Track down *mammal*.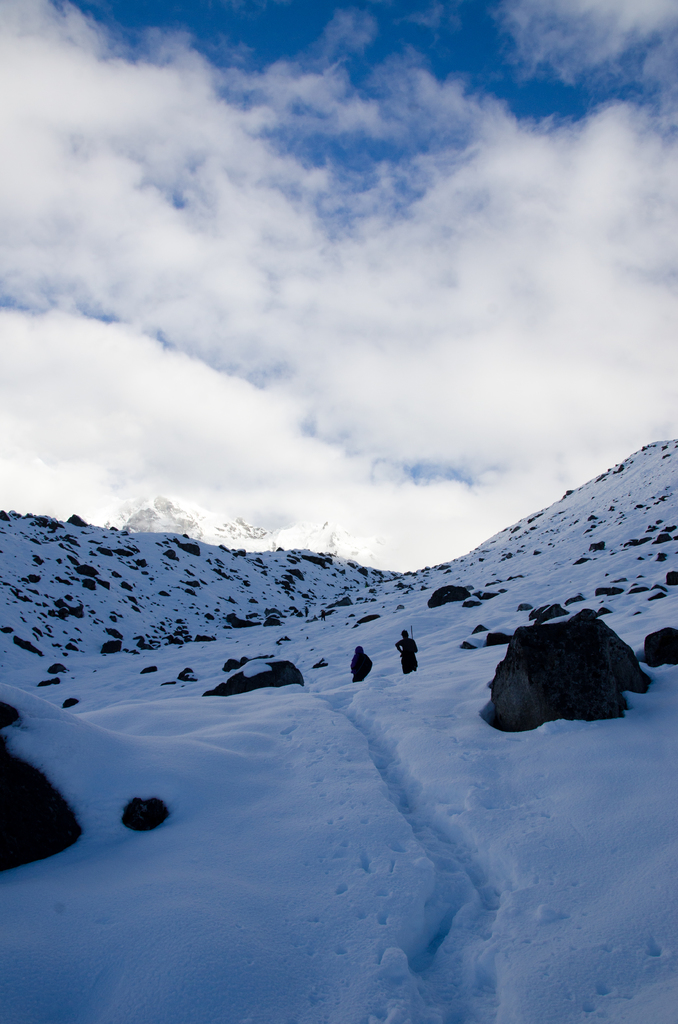
Tracked to [left=351, top=639, right=374, bottom=684].
